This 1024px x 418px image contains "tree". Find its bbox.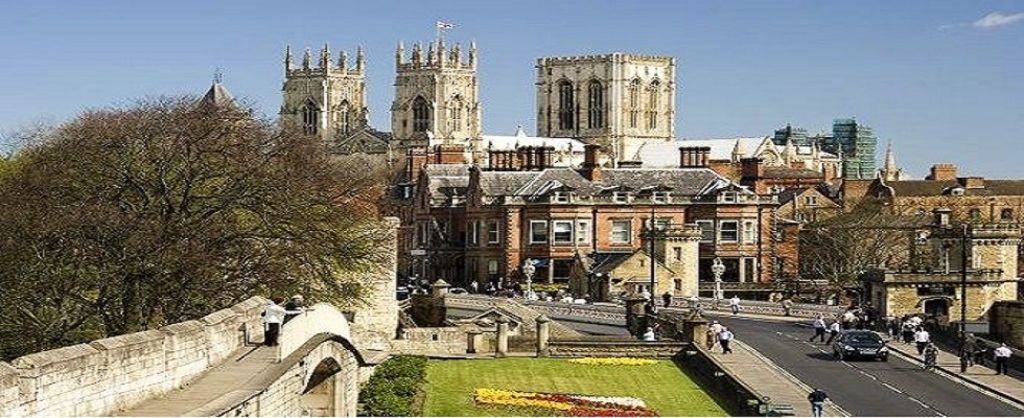
box(25, 69, 356, 349).
